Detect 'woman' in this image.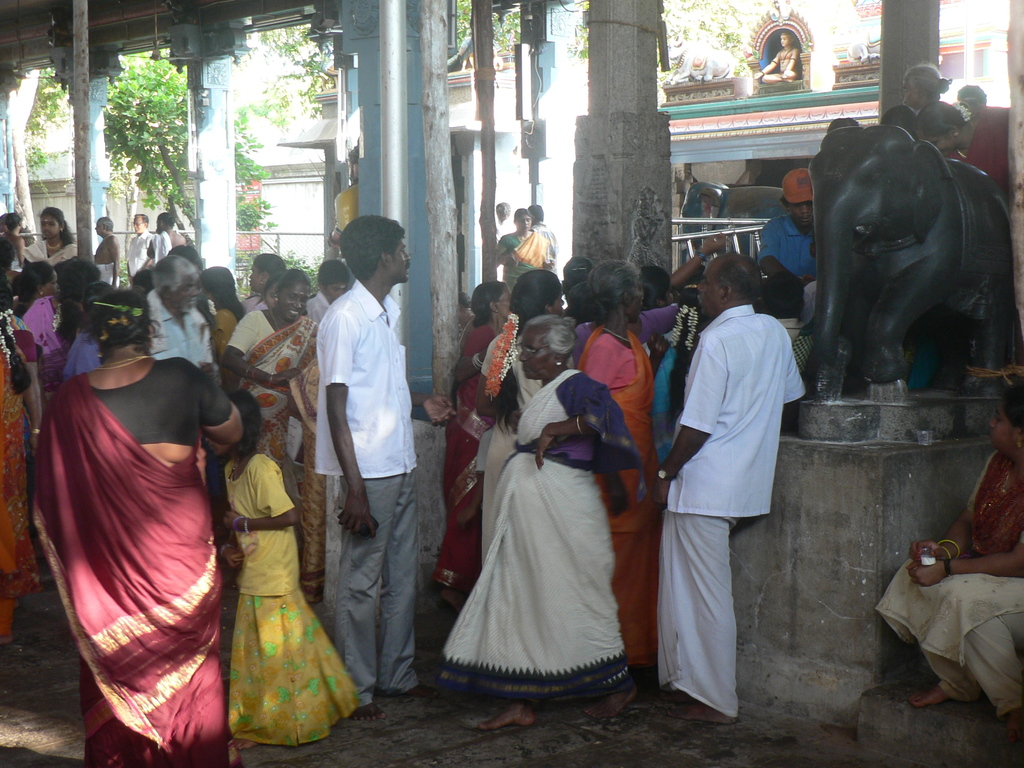
Detection: 11,261,60,395.
